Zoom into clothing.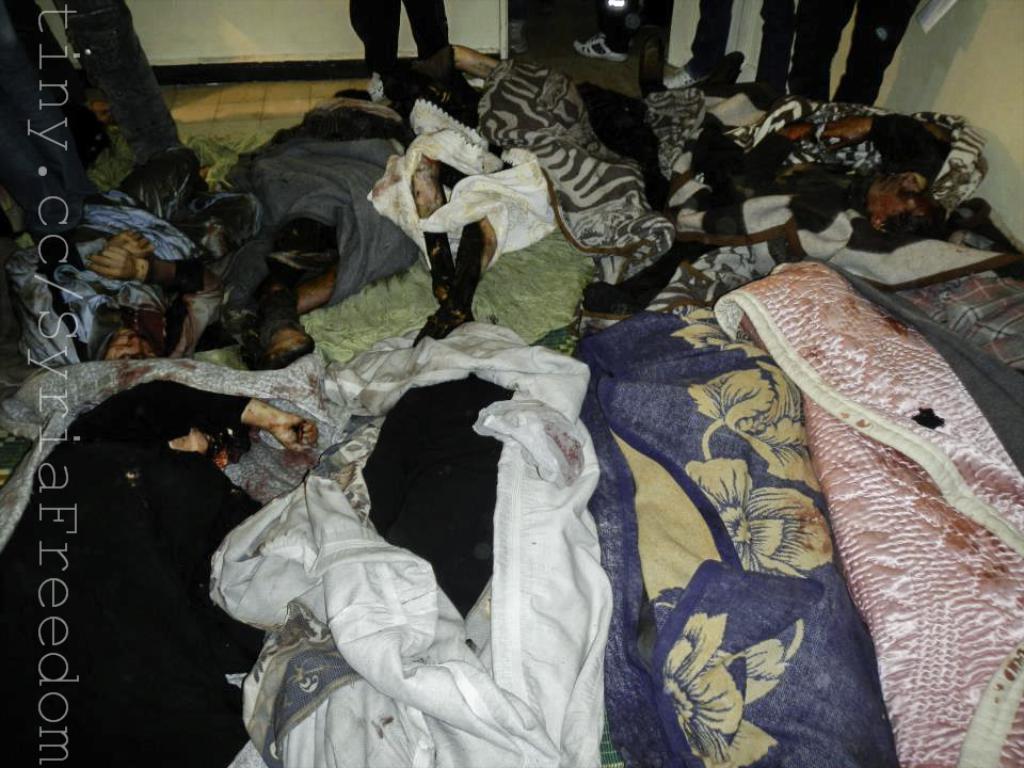
Zoom target: [left=0, top=379, right=271, bottom=767].
